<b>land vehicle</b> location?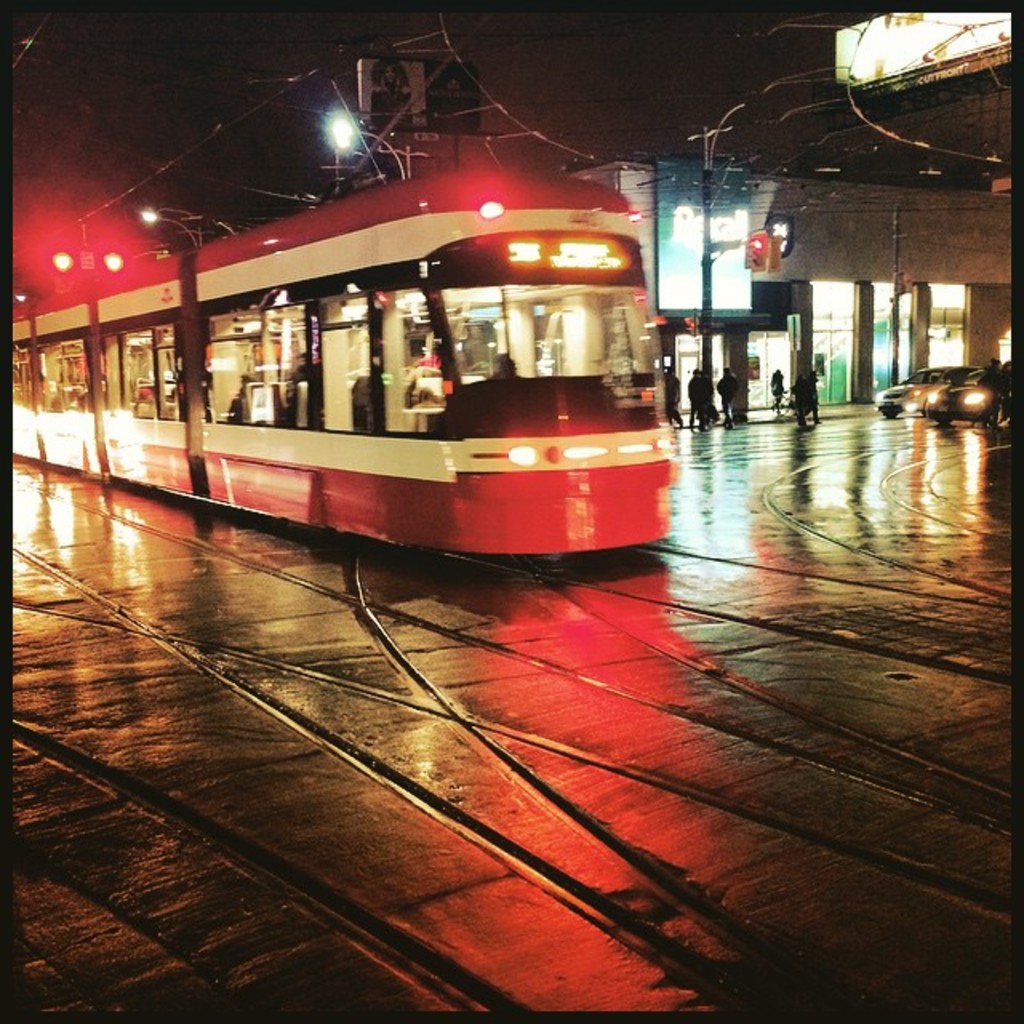
x1=869 y1=363 x2=966 y2=424
